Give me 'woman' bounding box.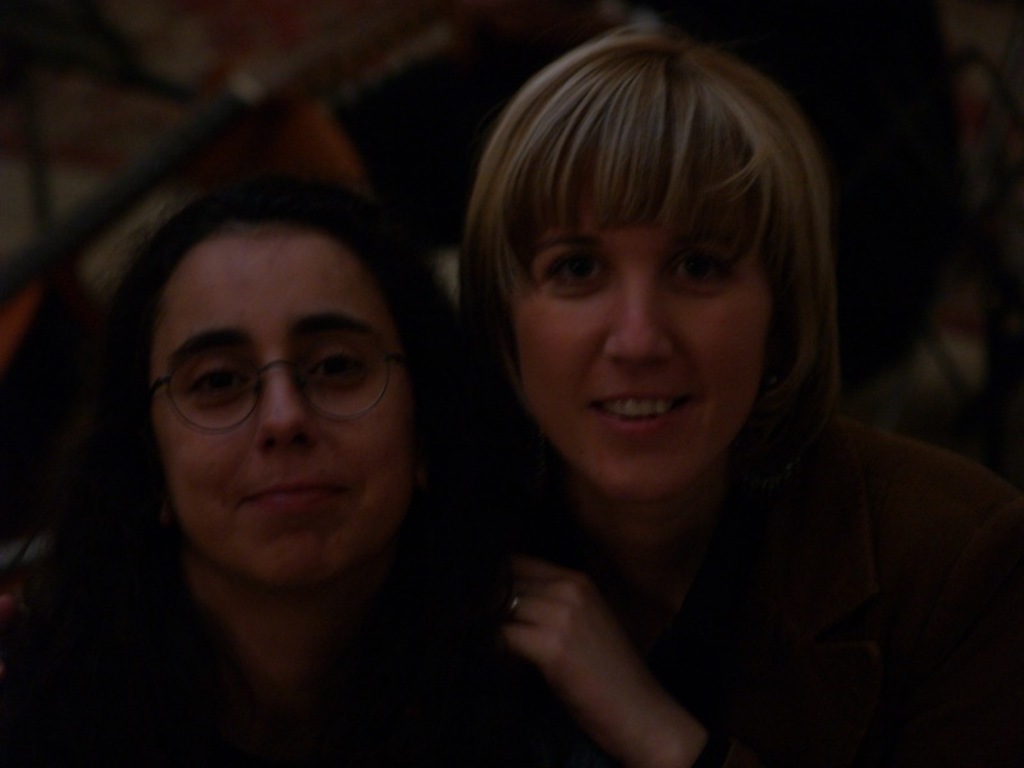
rect(380, 28, 1002, 767).
